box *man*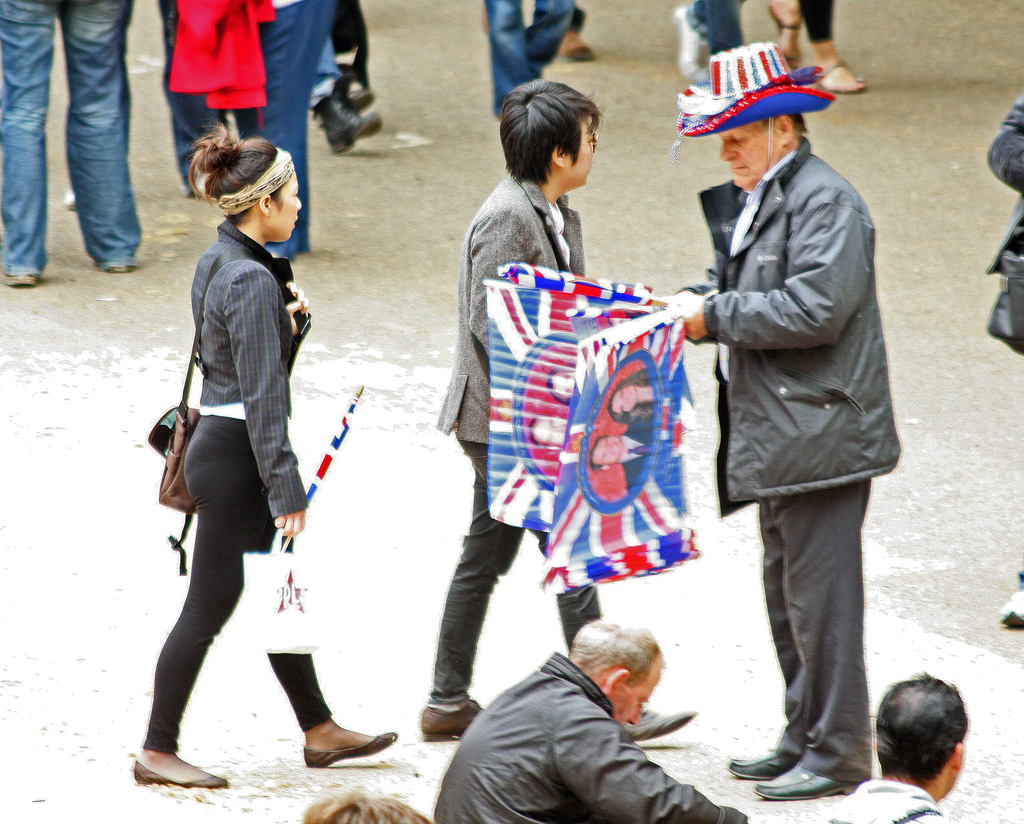
[left=673, top=0, right=746, bottom=83]
